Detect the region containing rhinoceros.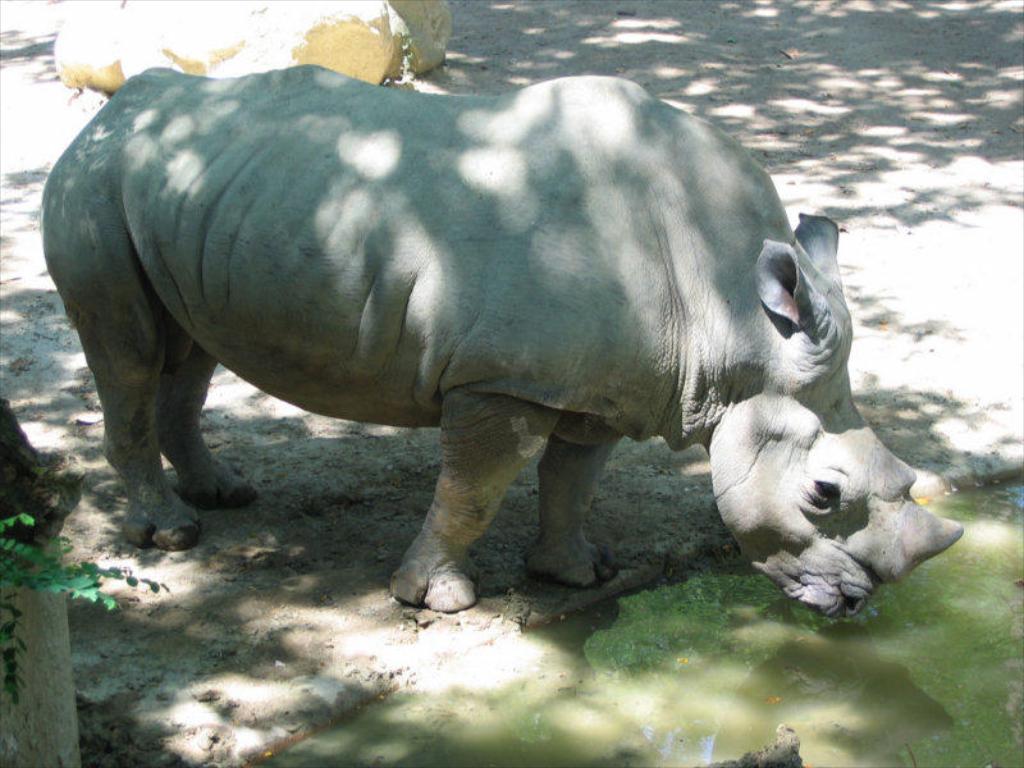
pyautogui.locateOnScreen(35, 64, 969, 625).
